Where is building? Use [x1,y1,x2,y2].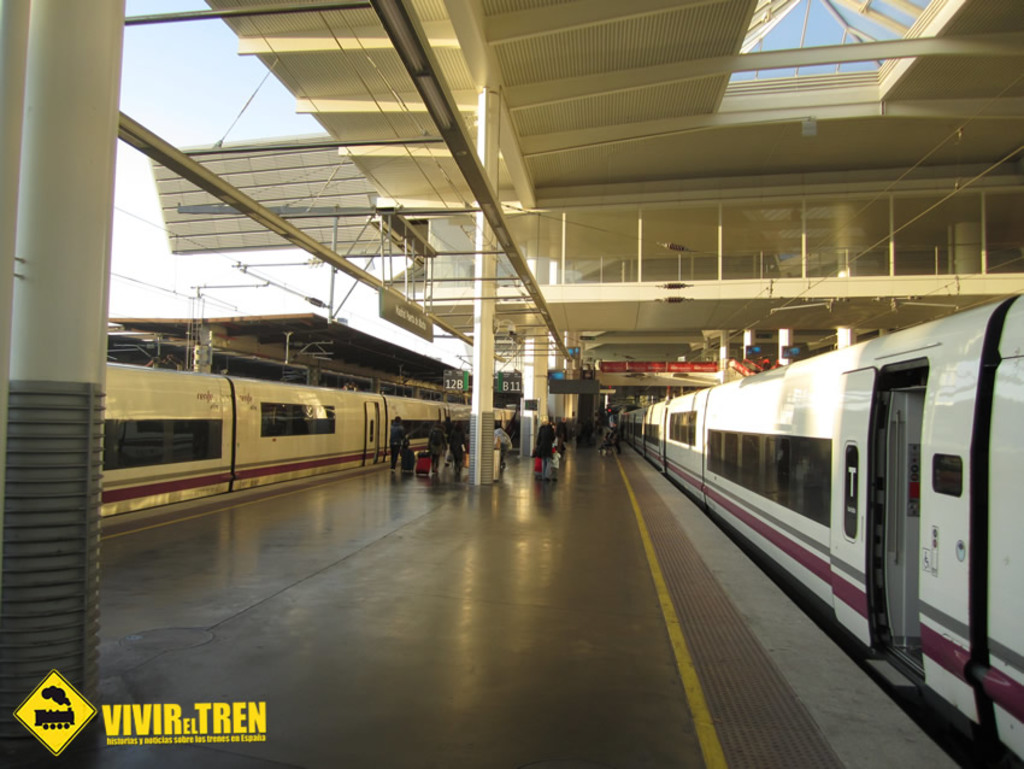
[0,0,1023,768].
